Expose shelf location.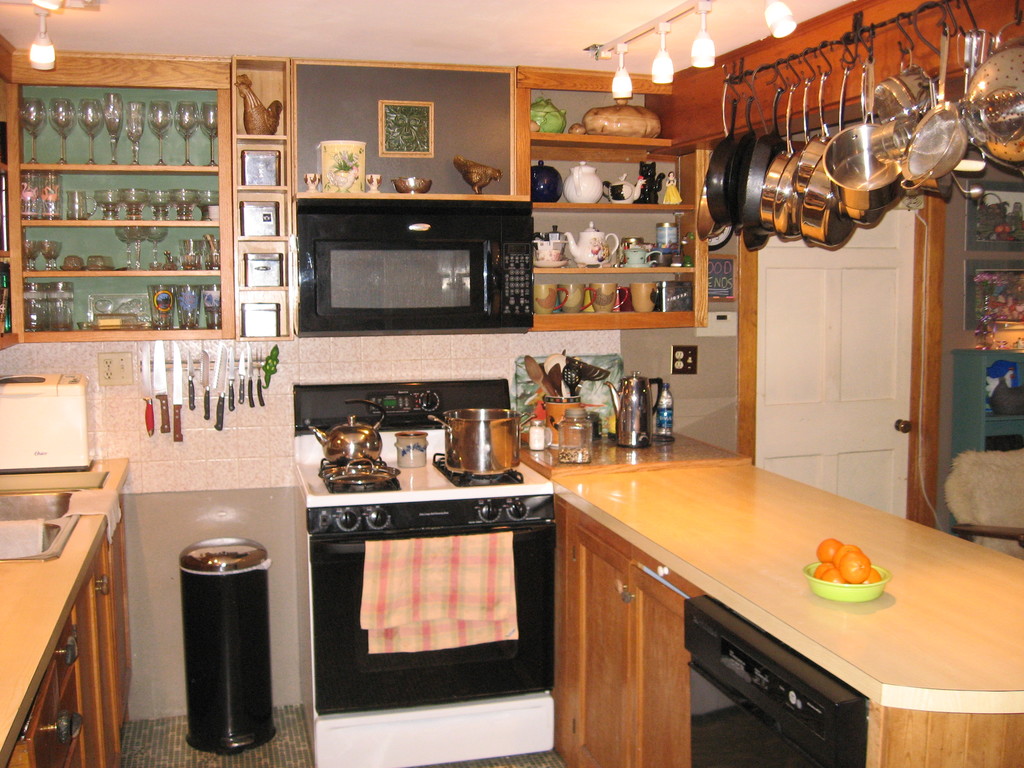
Exposed at box(227, 184, 292, 241).
